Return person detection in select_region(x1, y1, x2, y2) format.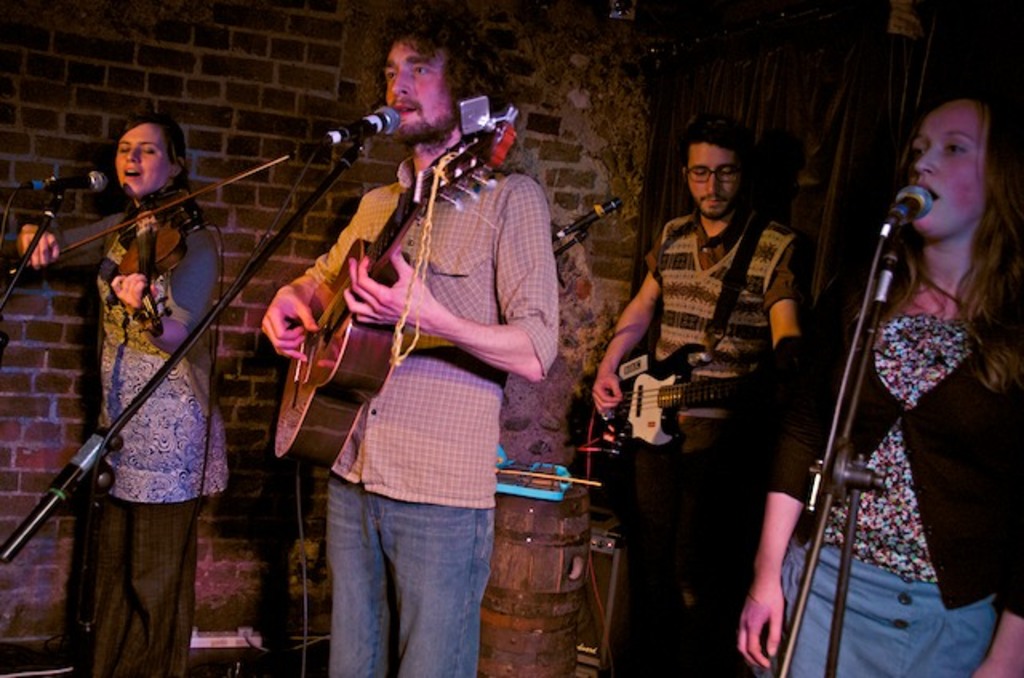
select_region(589, 128, 816, 676).
